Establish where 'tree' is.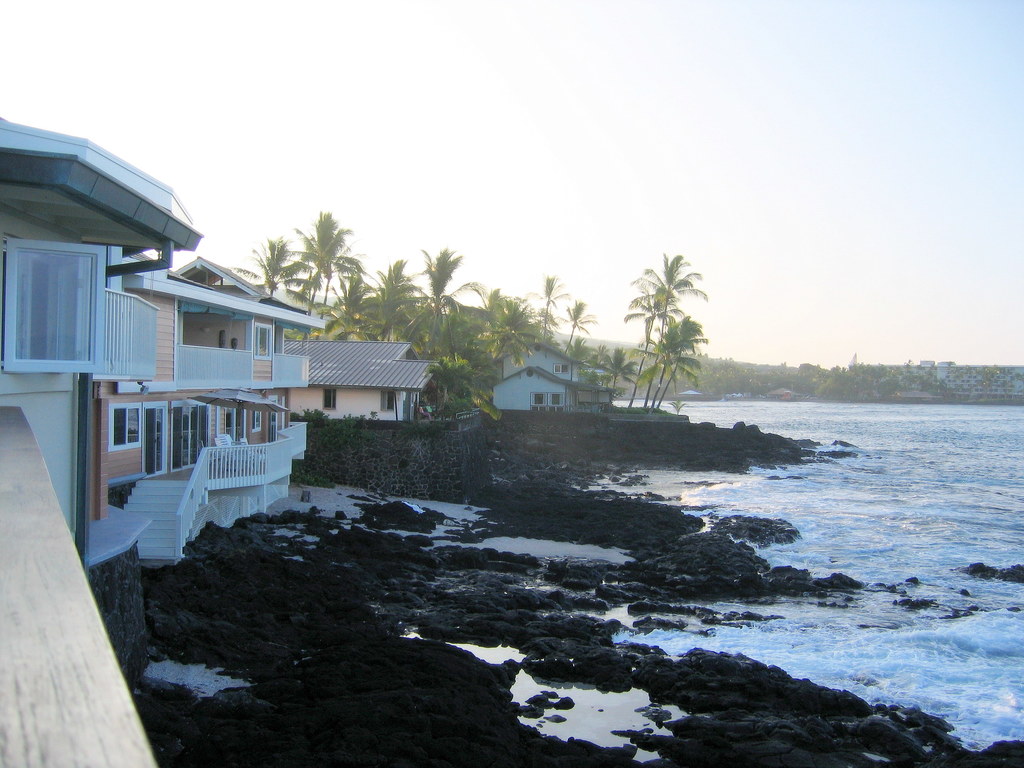
Established at 476:301:547:388.
